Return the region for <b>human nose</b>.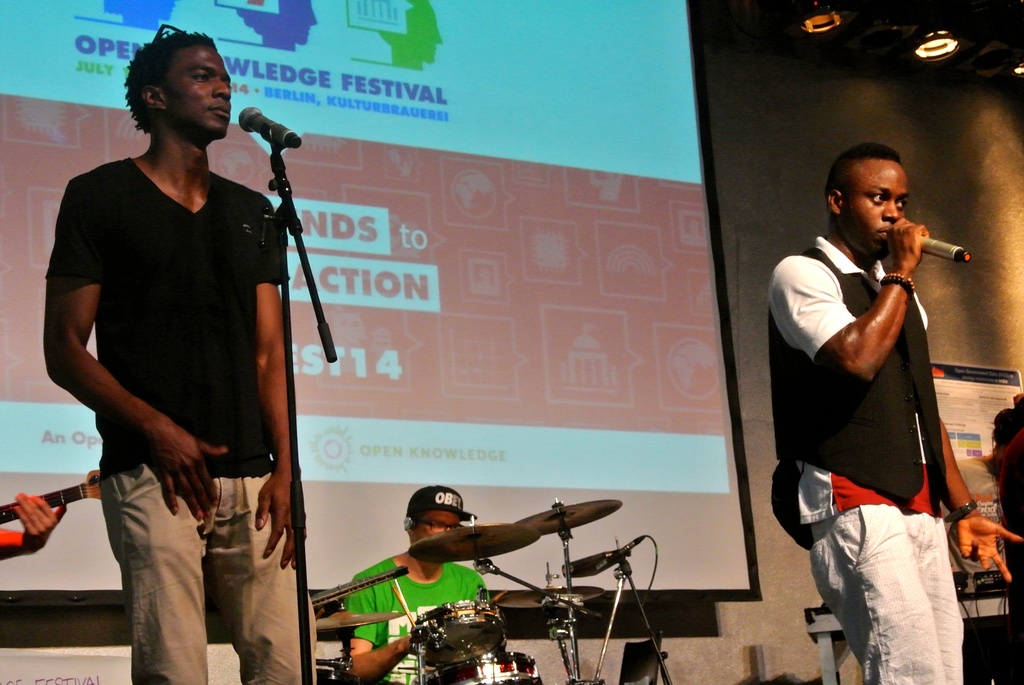
879/201/898/224.
